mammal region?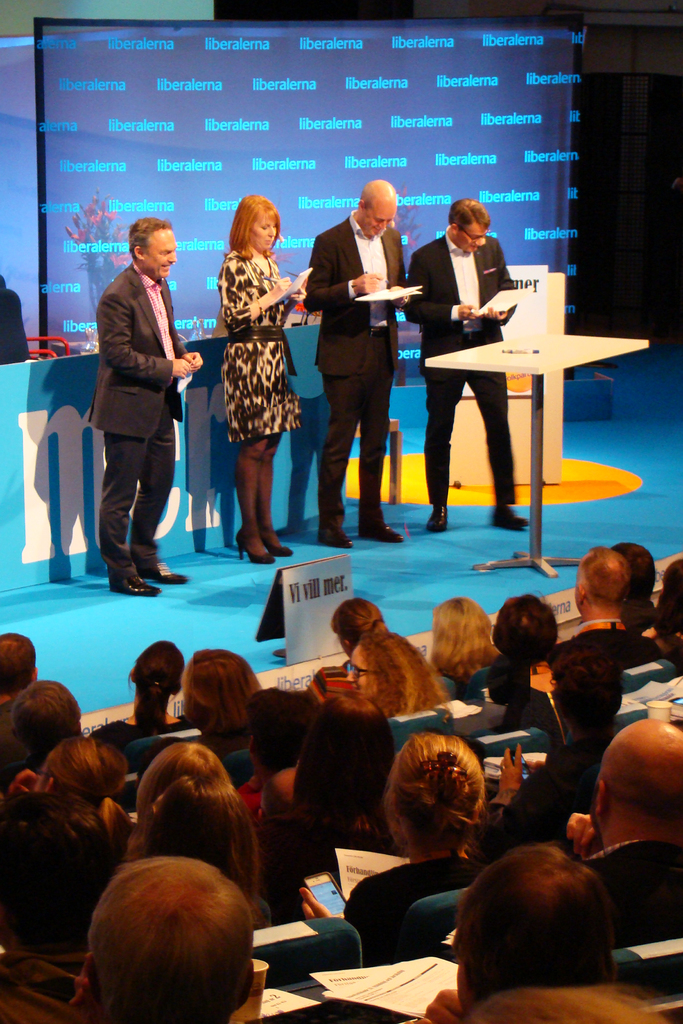
select_region(215, 188, 308, 568)
